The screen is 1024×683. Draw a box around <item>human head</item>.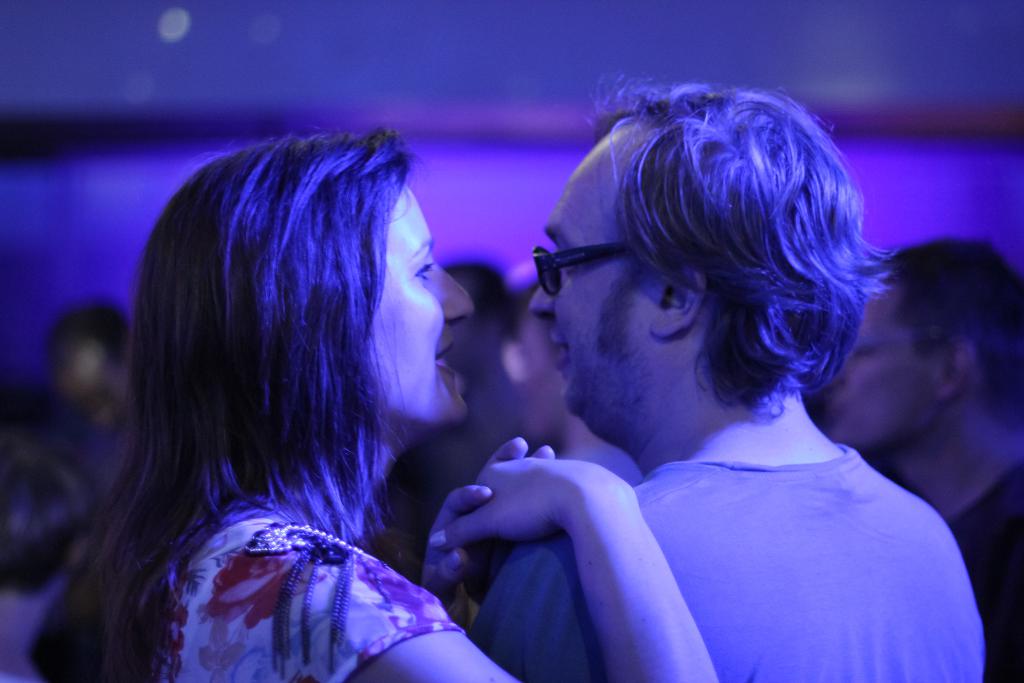
select_region(832, 230, 1018, 457).
